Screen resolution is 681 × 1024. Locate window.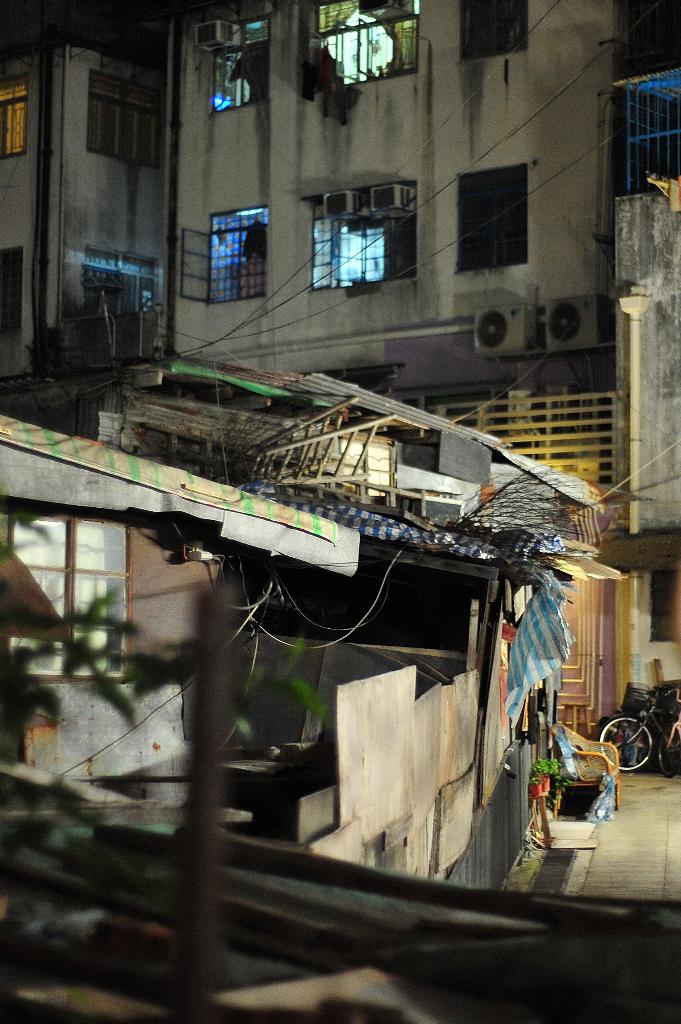
select_region(305, 0, 421, 90).
